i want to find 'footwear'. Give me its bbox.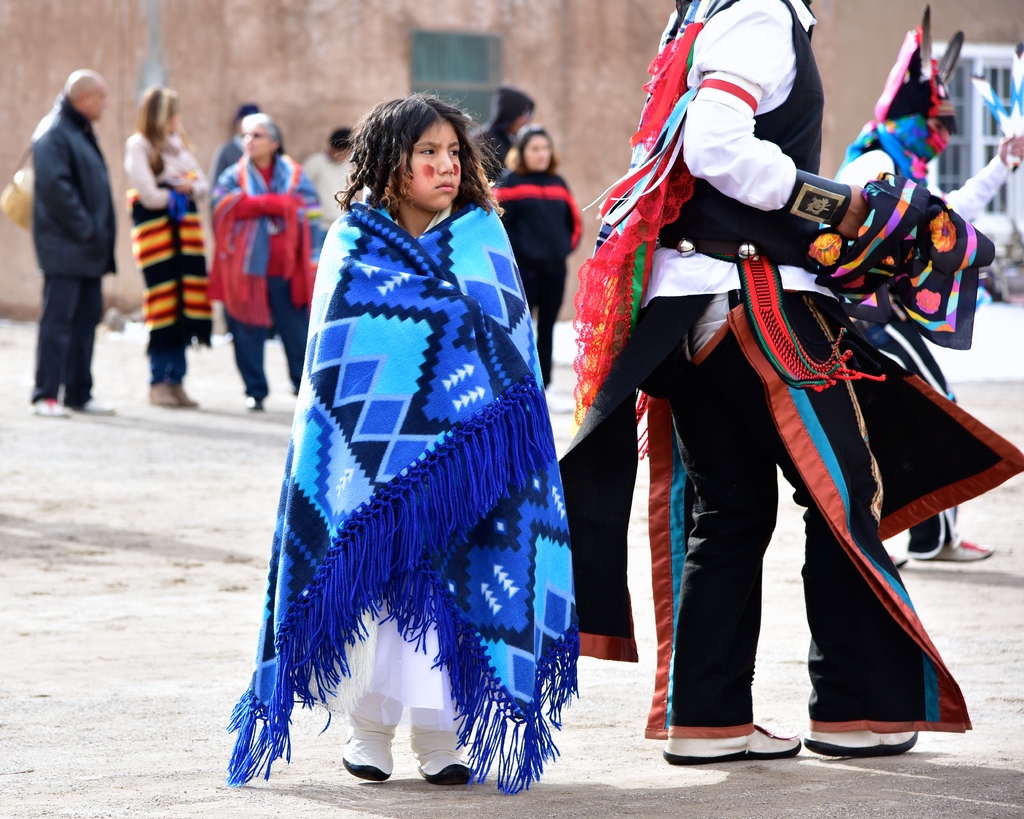
pyautogui.locateOnScreen(417, 745, 484, 787).
